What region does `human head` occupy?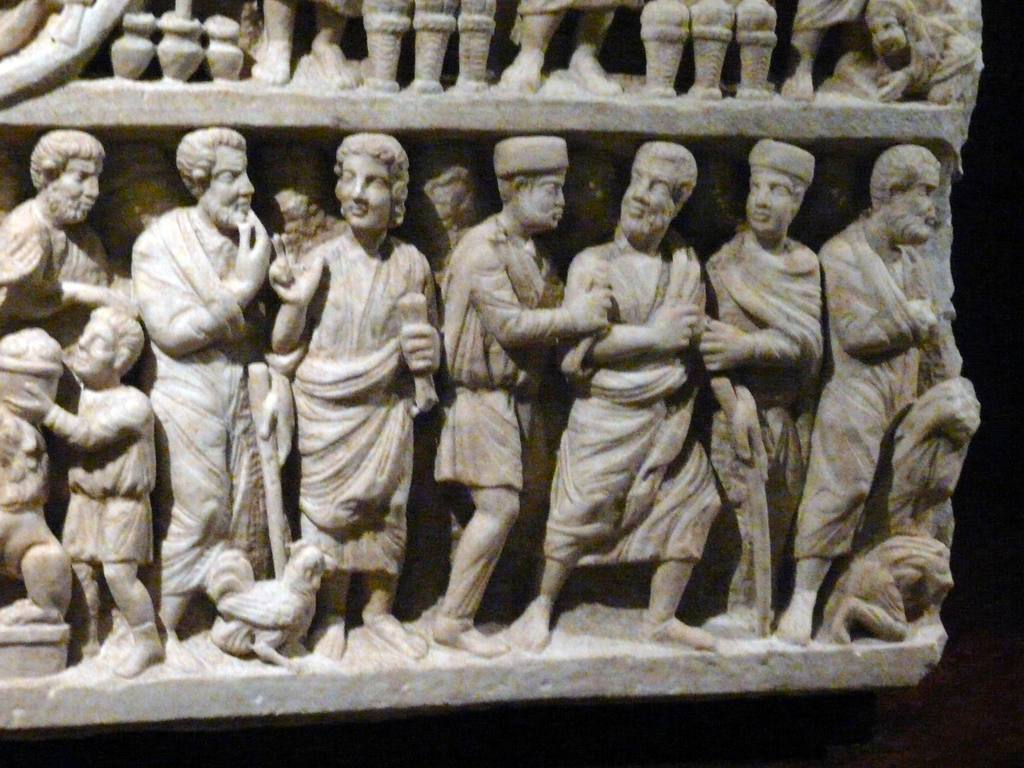
rect(321, 128, 408, 223).
